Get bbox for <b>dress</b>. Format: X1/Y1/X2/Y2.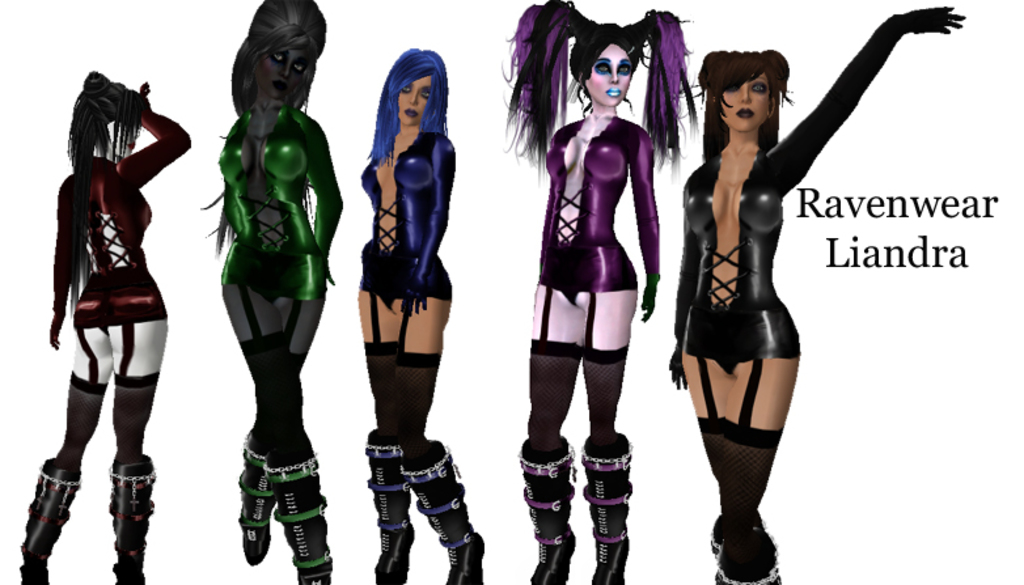
361/120/461/298.
